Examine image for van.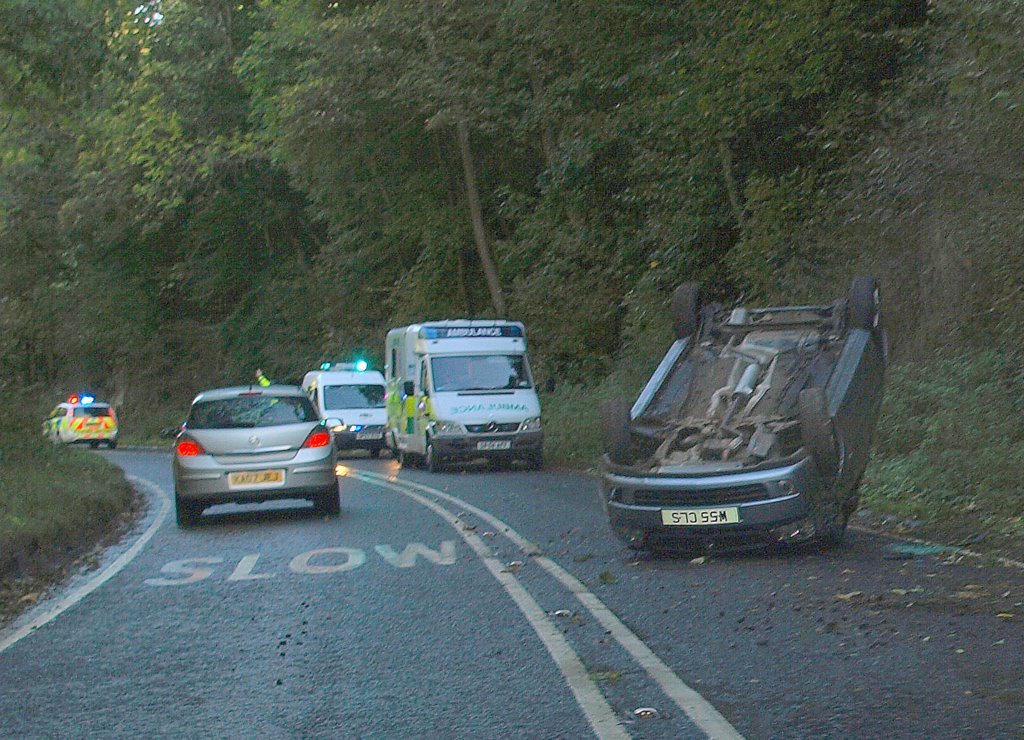
Examination result: {"x1": 384, "y1": 317, "x2": 545, "y2": 467}.
